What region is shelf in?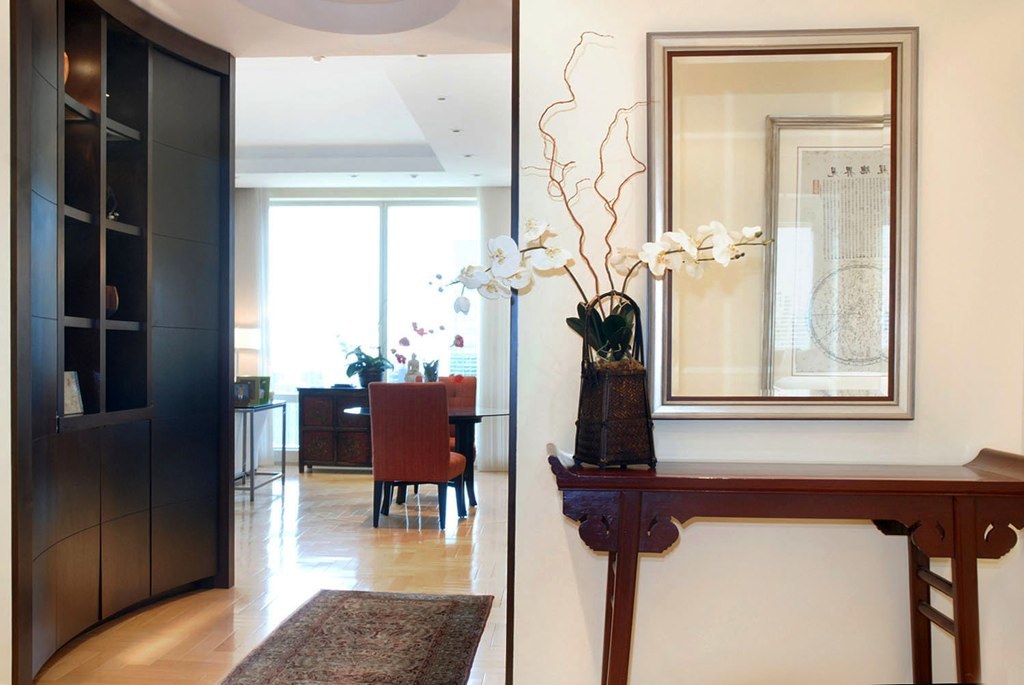
(x1=62, y1=209, x2=100, y2=326).
